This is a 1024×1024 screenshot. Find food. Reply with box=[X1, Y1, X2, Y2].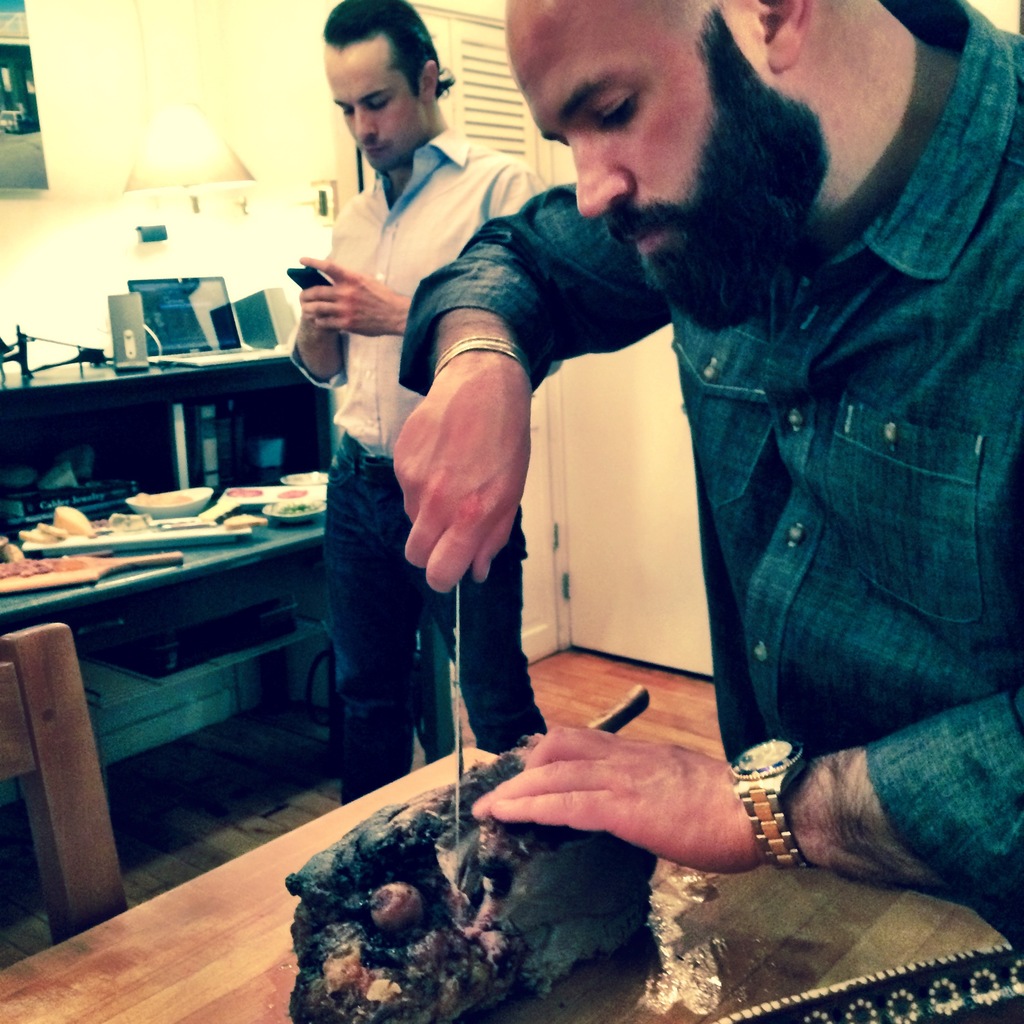
box=[221, 513, 267, 529].
